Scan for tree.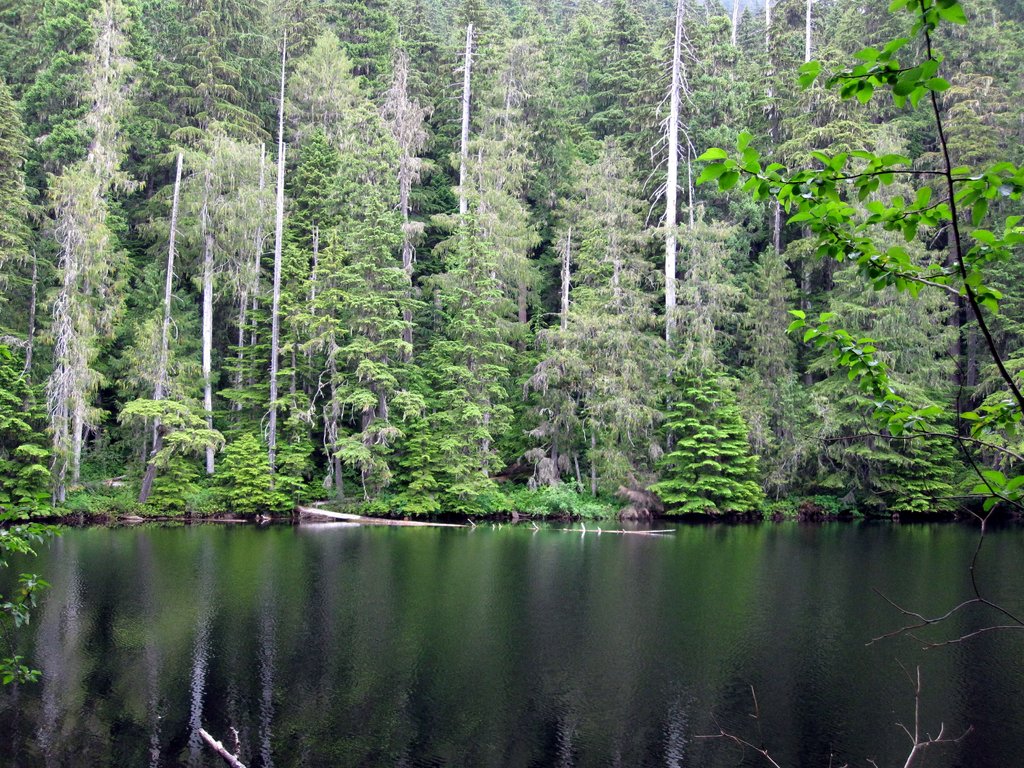
Scan result: detection(1, 0, 276, 495).
